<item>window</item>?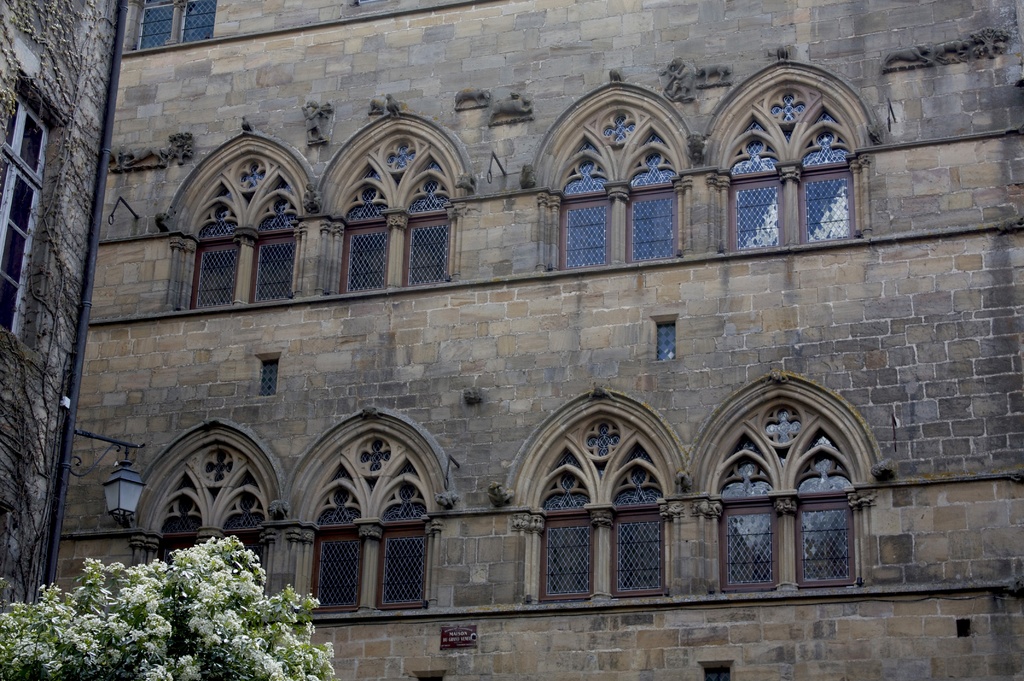
box(144, 0, 219, 48)
